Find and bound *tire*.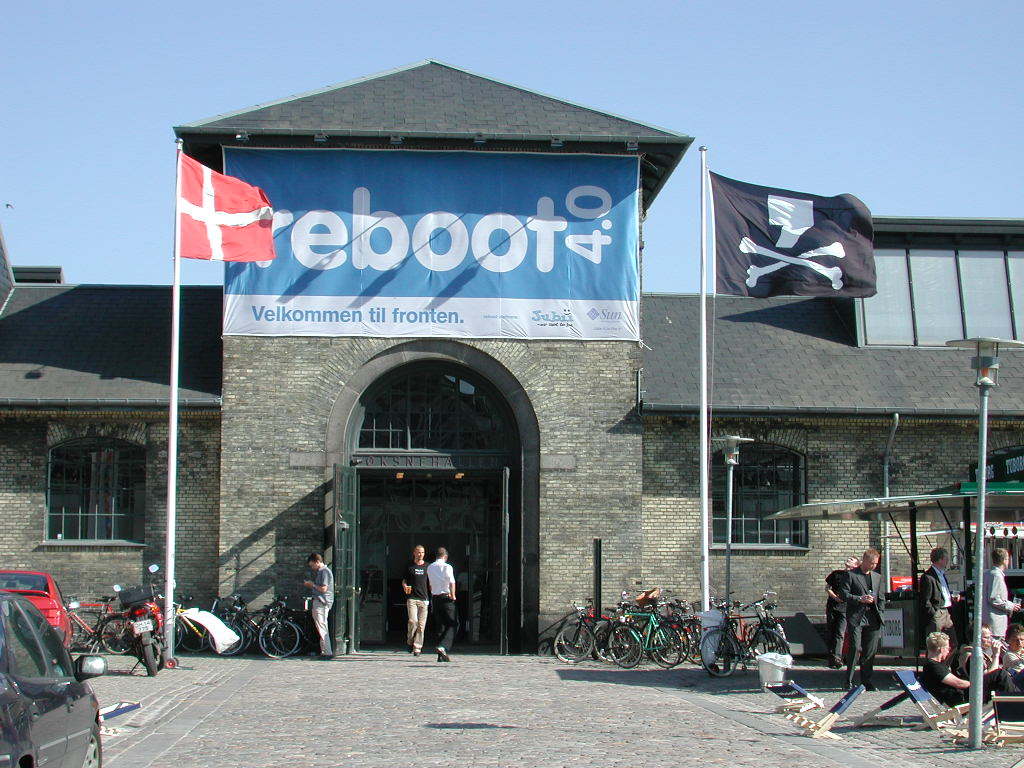
Bound: box=[132, 639, 168, 669].
